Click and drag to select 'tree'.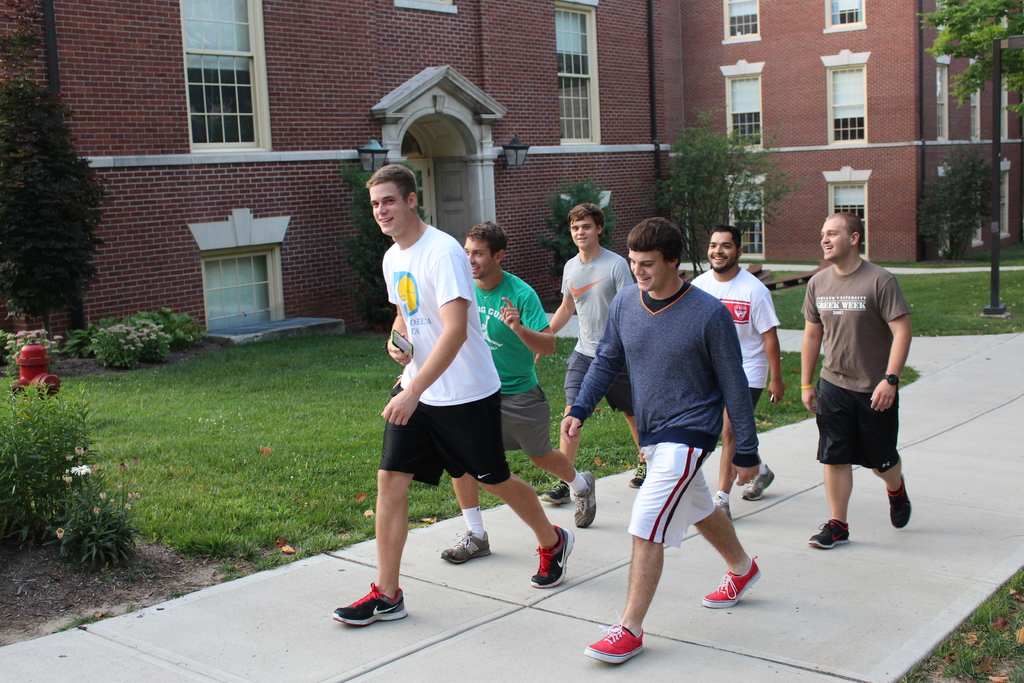
Selection: box(0, 40, 109, 316).
